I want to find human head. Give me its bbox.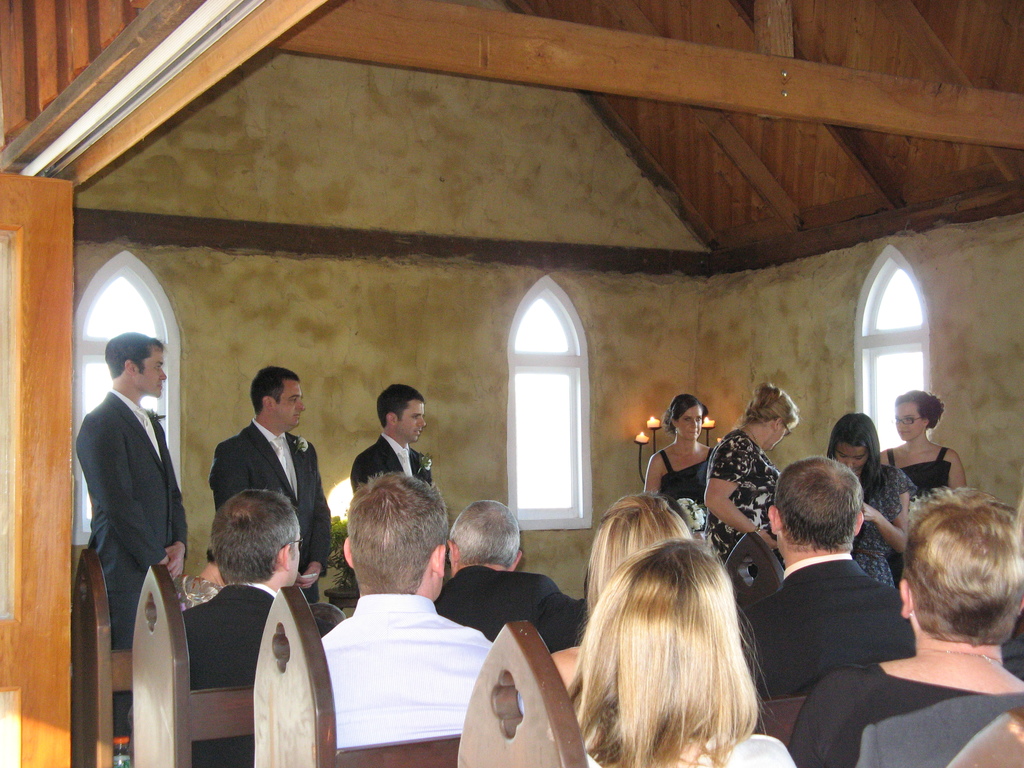
(743, 385, 799, 454).
